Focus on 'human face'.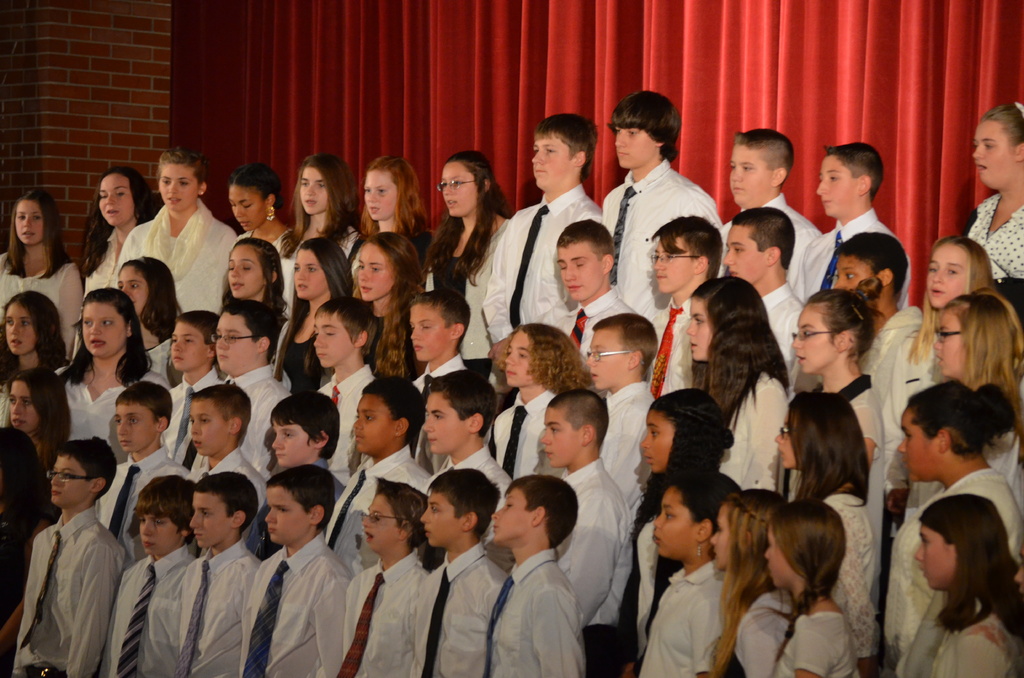
Focused at [364, 170, 398, 220].
